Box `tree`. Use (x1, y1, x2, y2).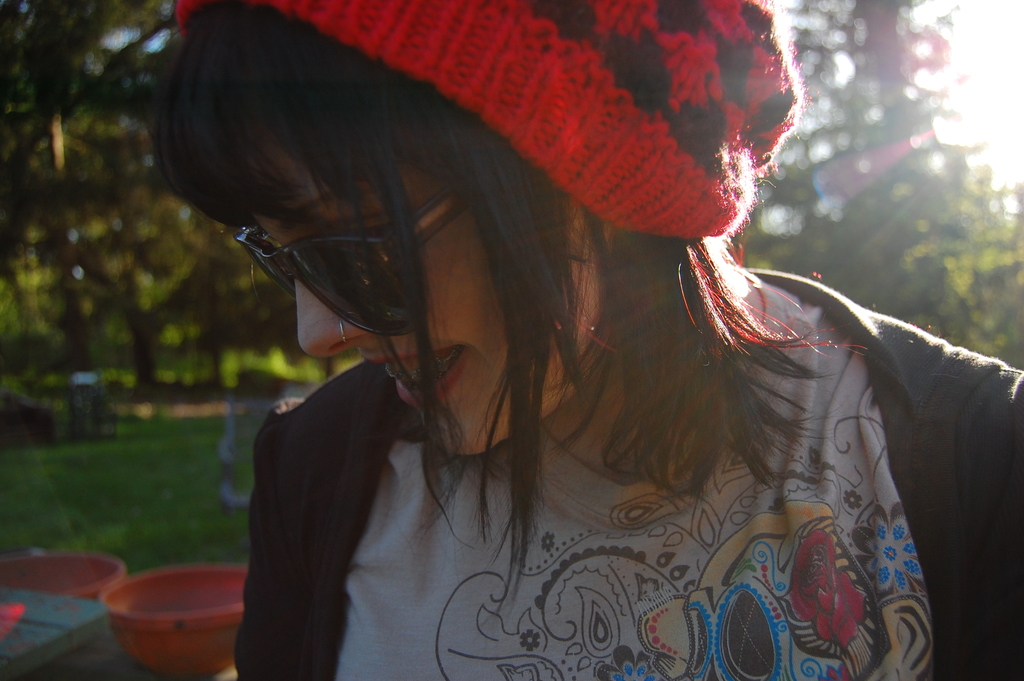
(741, 0, 1023, 374).
